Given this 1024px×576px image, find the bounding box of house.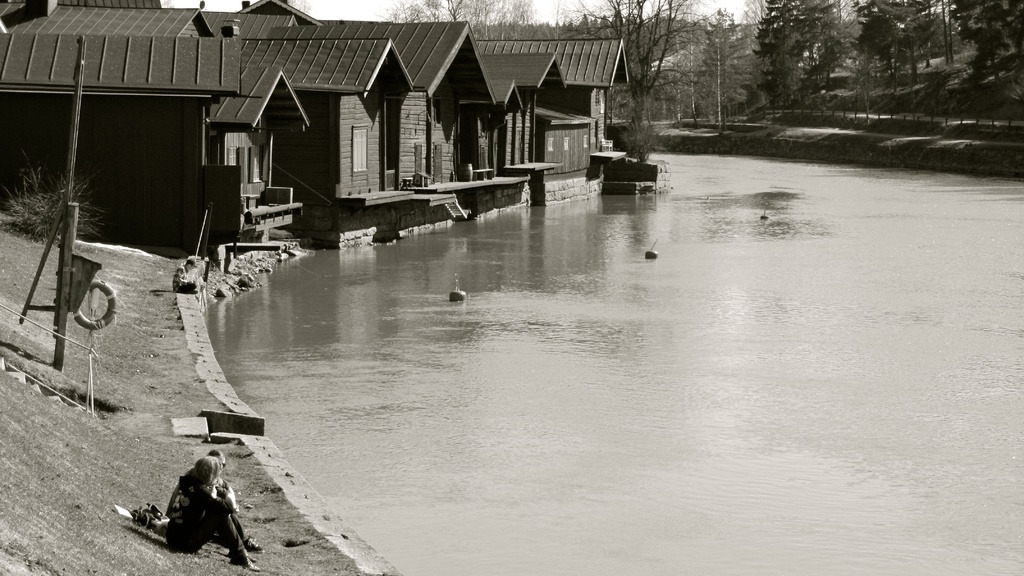
(54,15,584,241).
